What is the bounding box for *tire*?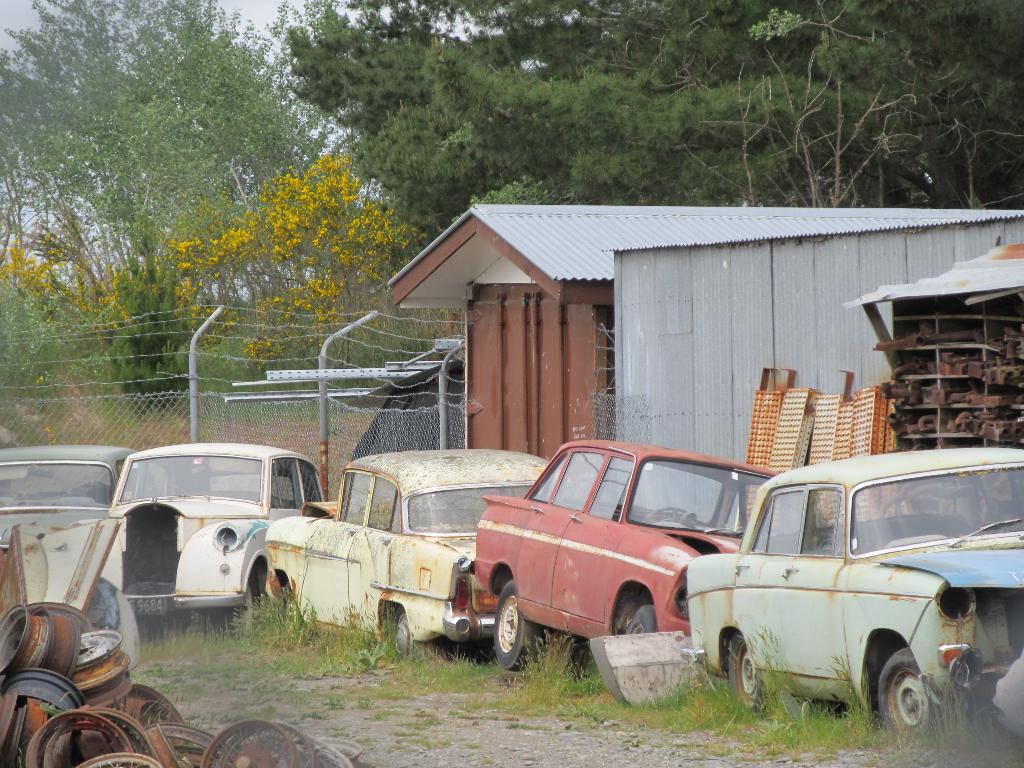
[x1=213, y1=580, x2=259, y2=636].
